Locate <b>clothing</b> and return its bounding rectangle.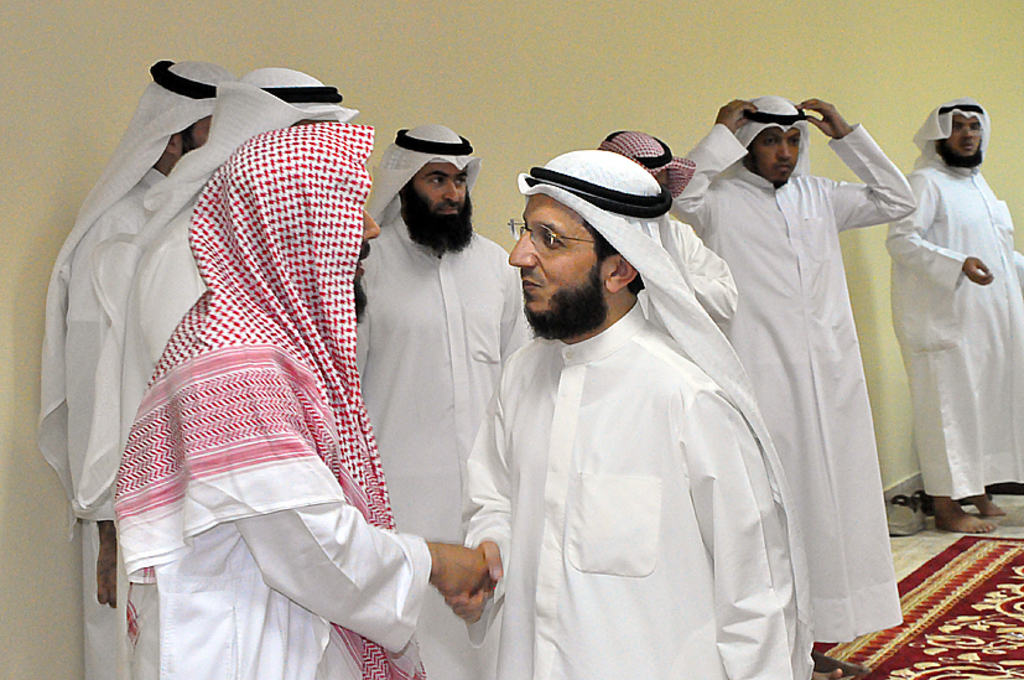
467,307,815,679.
